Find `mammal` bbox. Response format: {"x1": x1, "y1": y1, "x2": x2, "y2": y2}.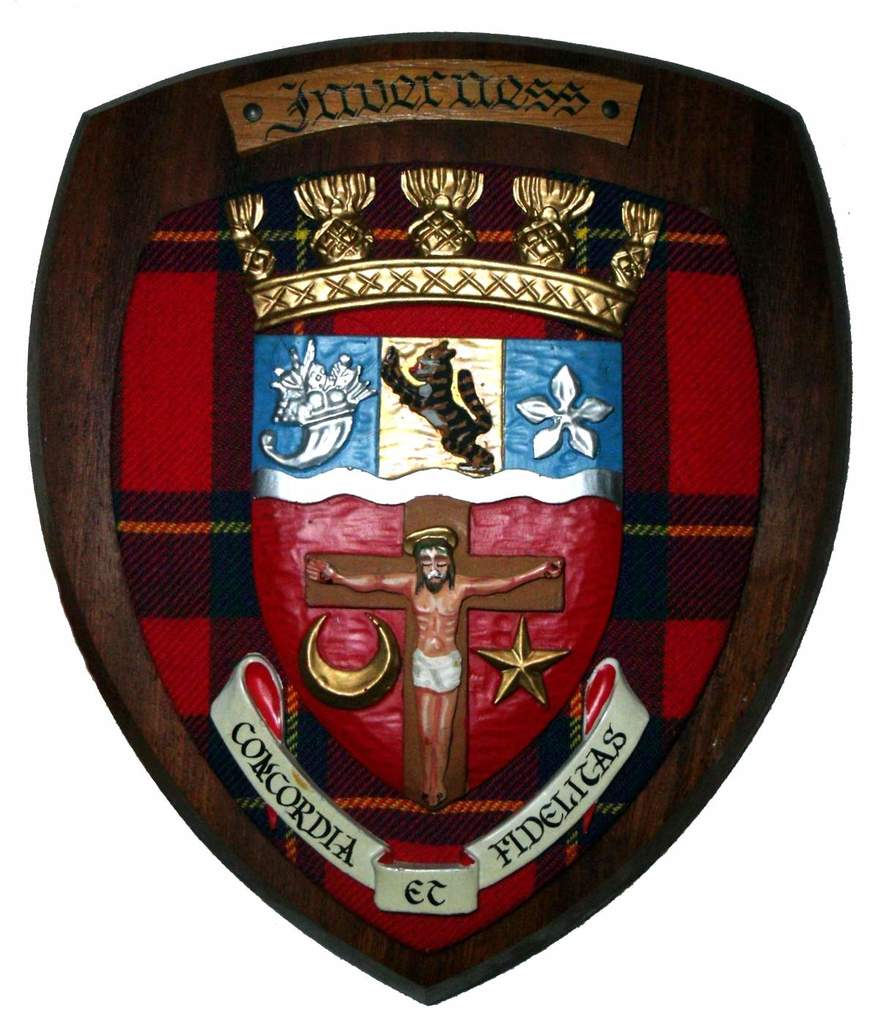
{"x1": 308, "y1": 533, "x2": 563, "y2": 812}.
